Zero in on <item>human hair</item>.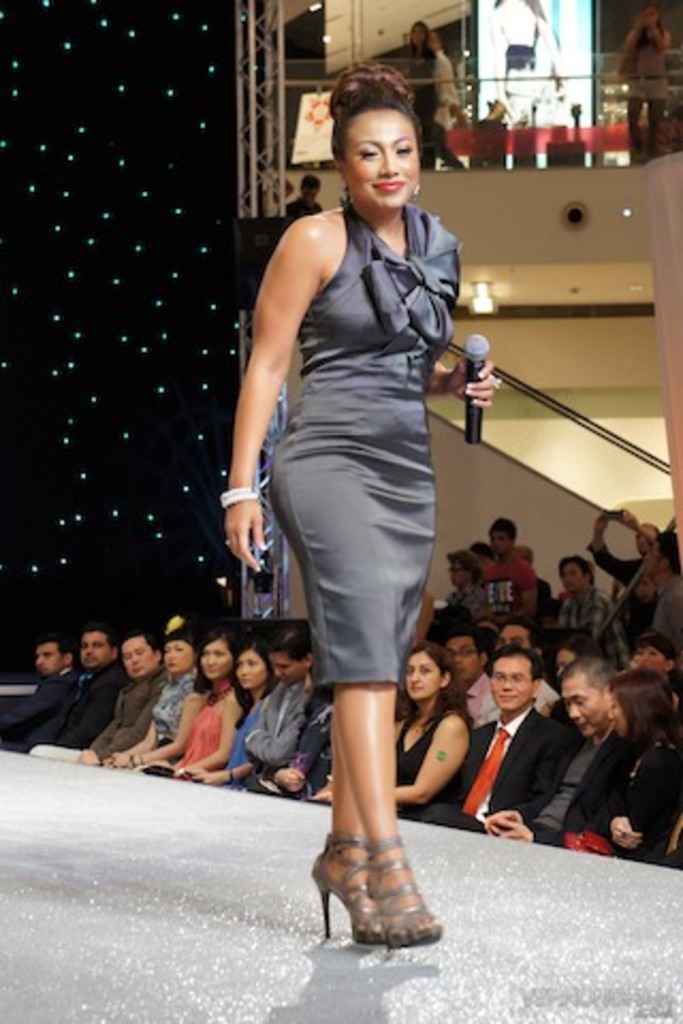
Zeroed in: bbox=[397, 644, 472, 738].
